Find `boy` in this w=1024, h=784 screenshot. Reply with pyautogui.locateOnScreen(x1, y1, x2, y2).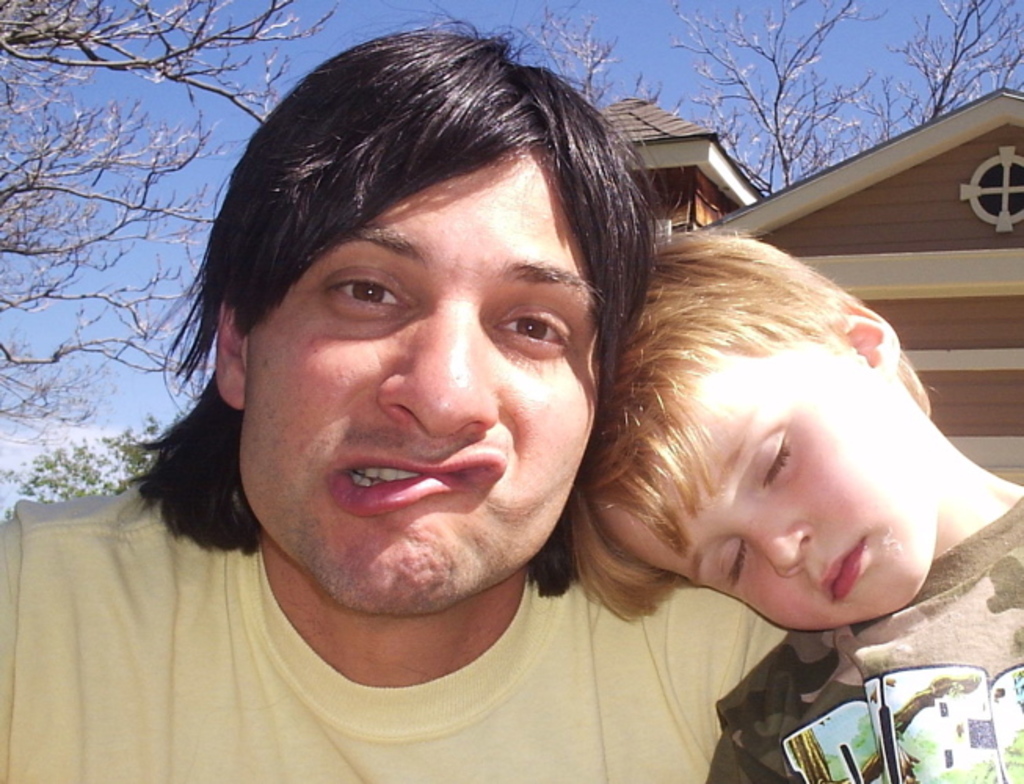
pyautogui.locateOnScreen(563, 223, 1022, 782).
